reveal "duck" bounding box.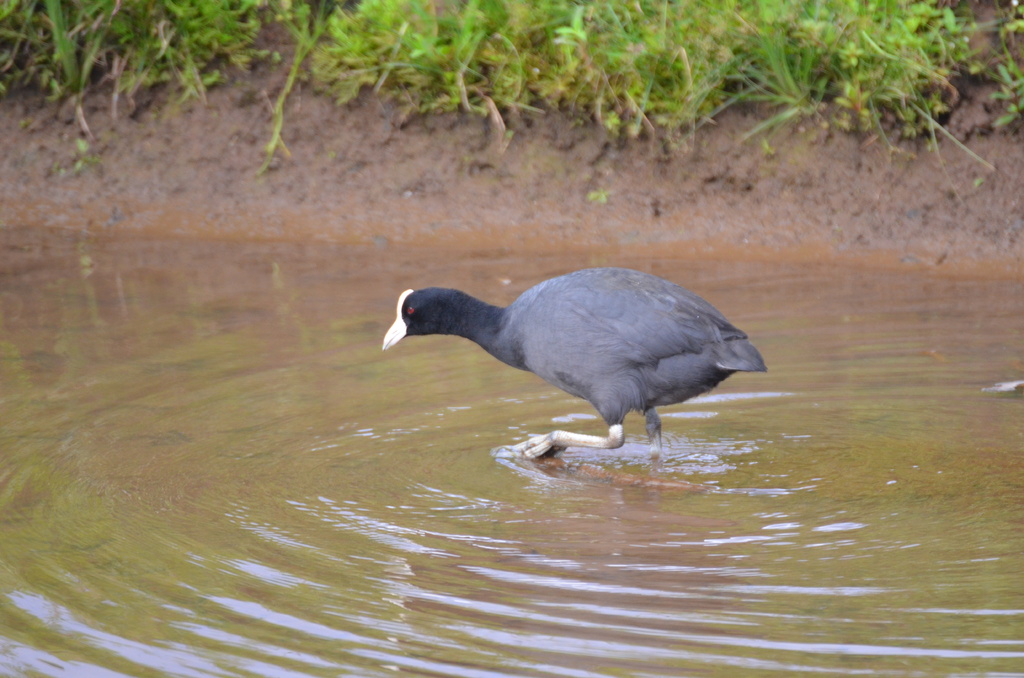
Revealed: <region>379, 268, 771, 458</region>.
